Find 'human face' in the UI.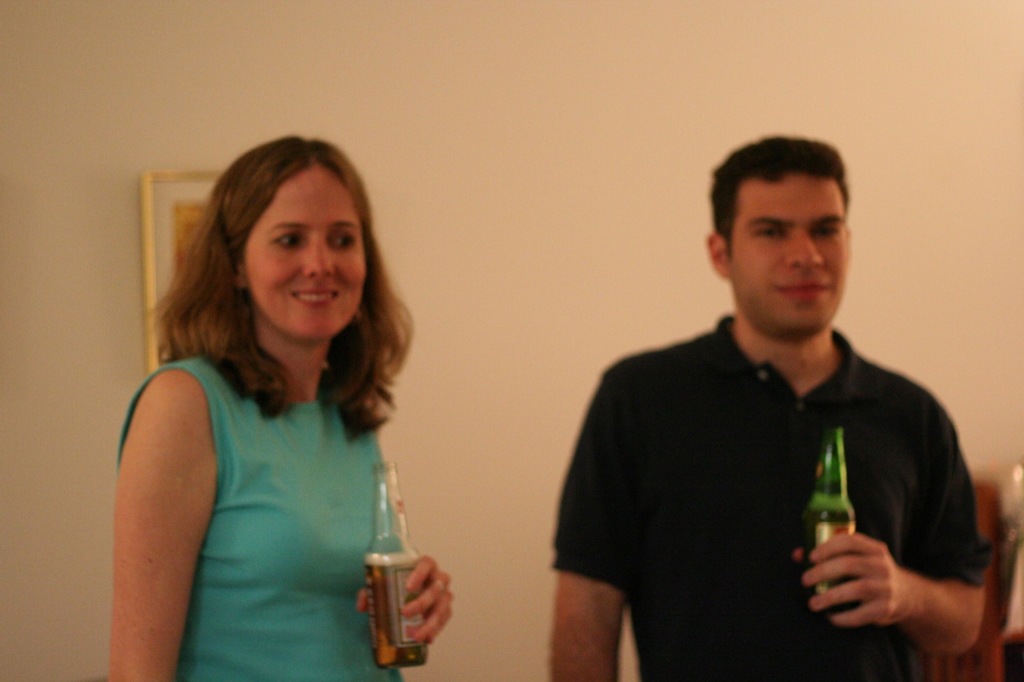
UI element at locate(248, 169, 360, 340).
